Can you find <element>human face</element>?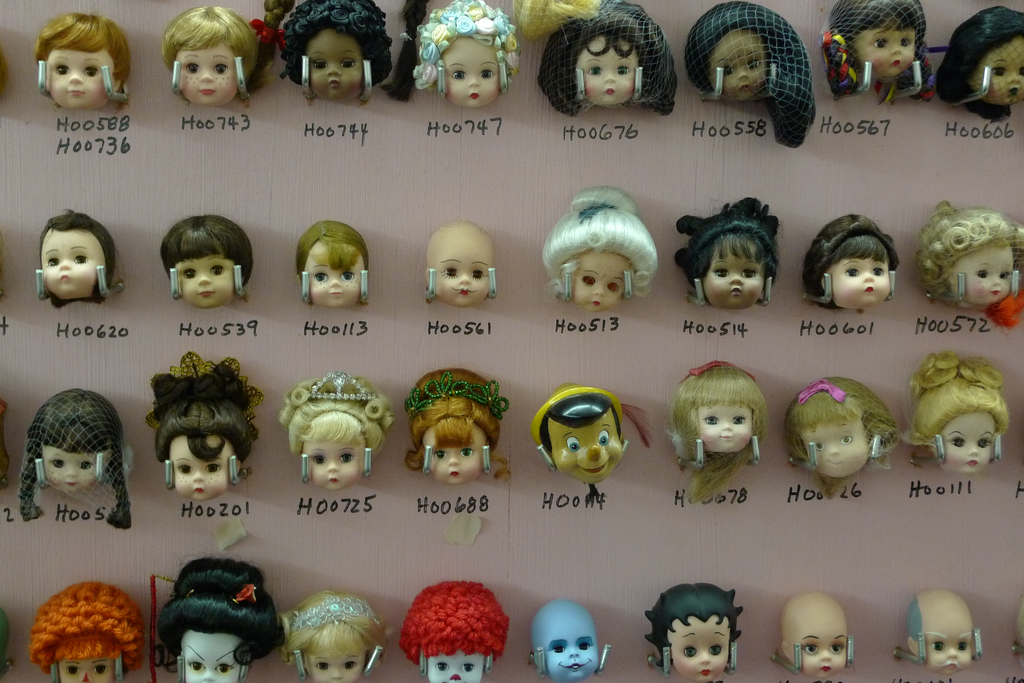
Yes, bounding box: detection(59, 656, 115, 682).
